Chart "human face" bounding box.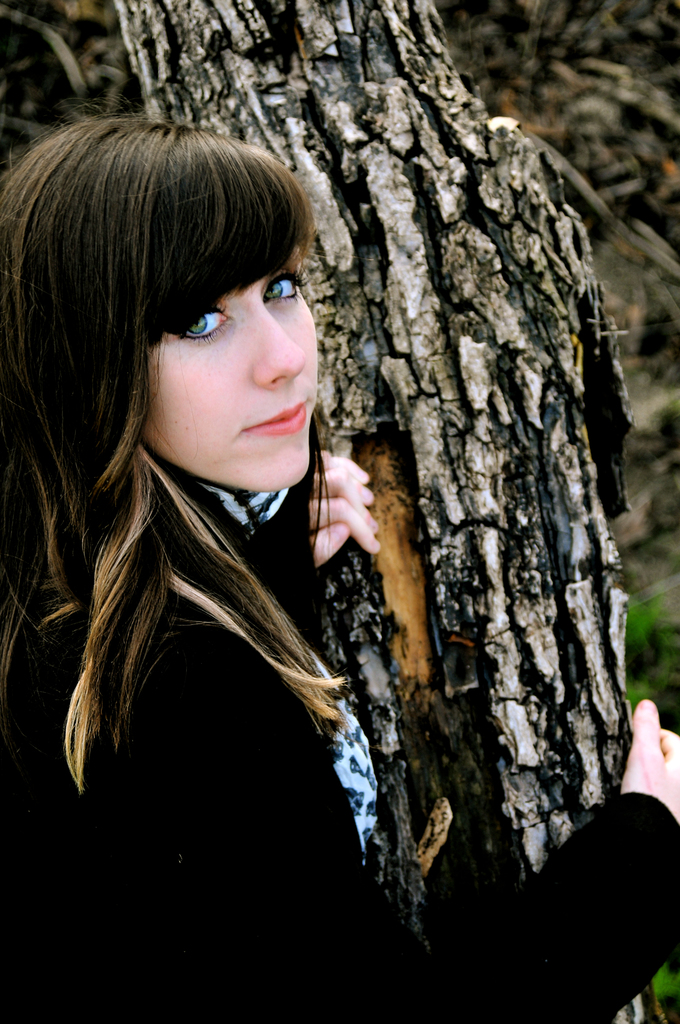
Charted: 136/250/318/495.
